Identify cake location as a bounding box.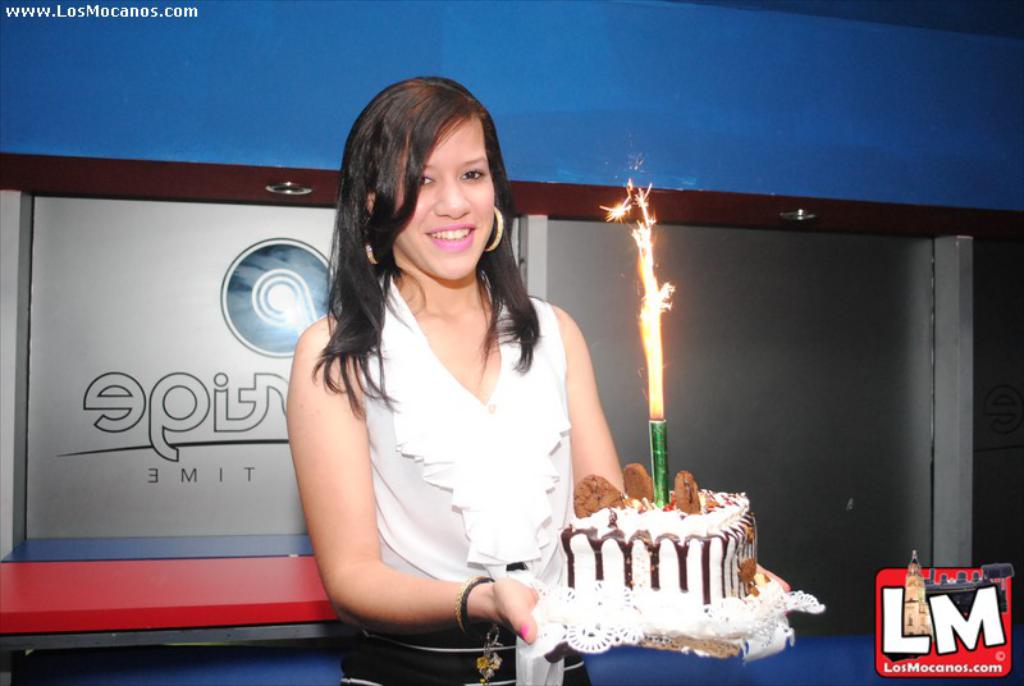
rect(552, 476, 785, 632).
